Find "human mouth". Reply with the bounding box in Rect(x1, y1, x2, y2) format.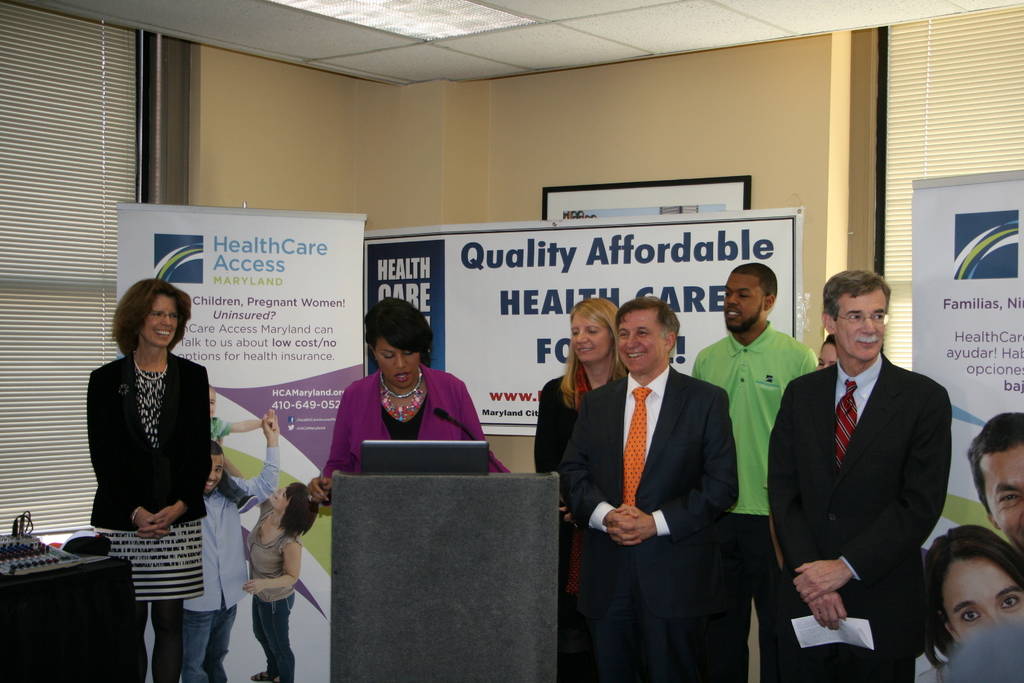
Rect(152, 332, 172, 340).
